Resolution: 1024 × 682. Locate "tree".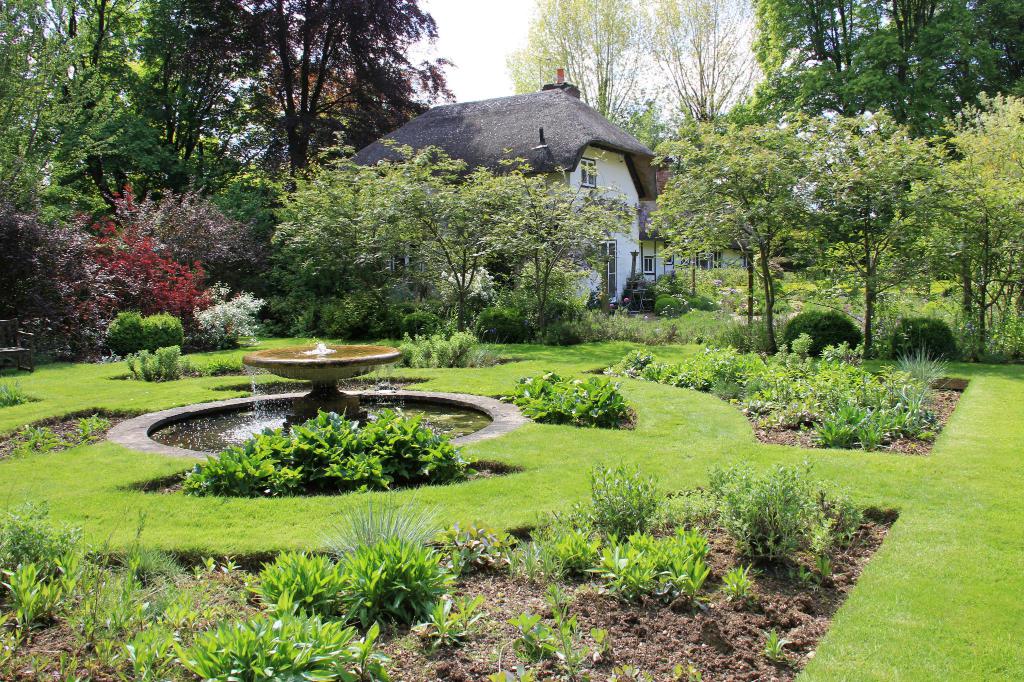
bbox=(836, 0, 940, 72).
